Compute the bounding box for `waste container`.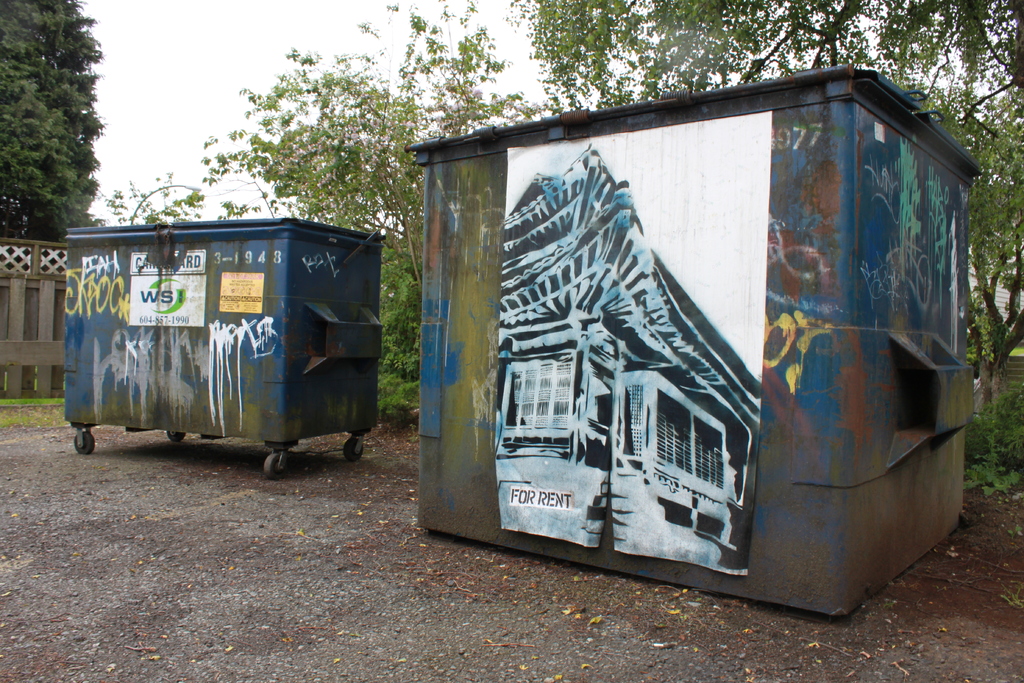
66/226/388/481.
